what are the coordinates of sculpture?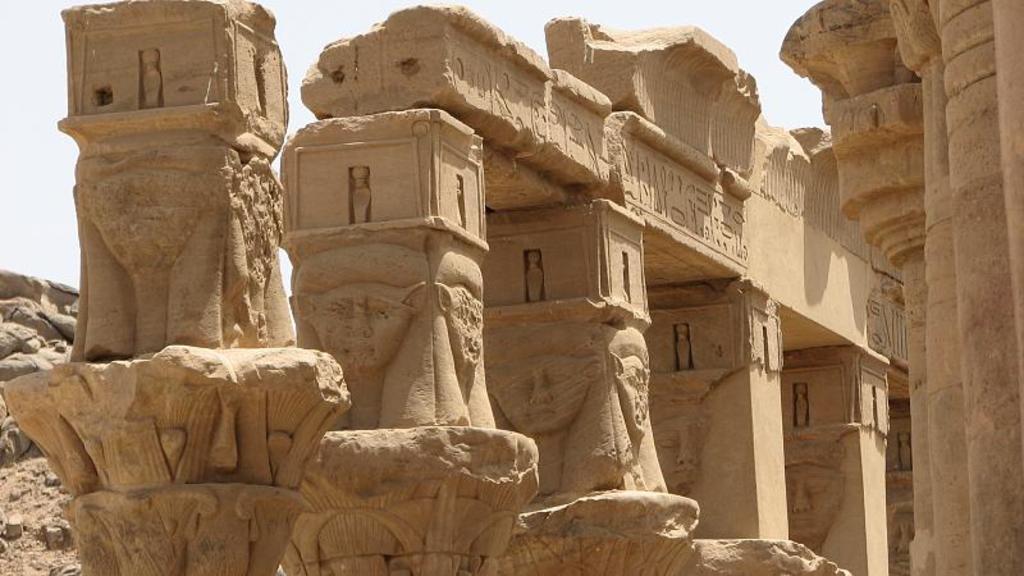
(x1=0, y1=0, x2=355, y2=575).
